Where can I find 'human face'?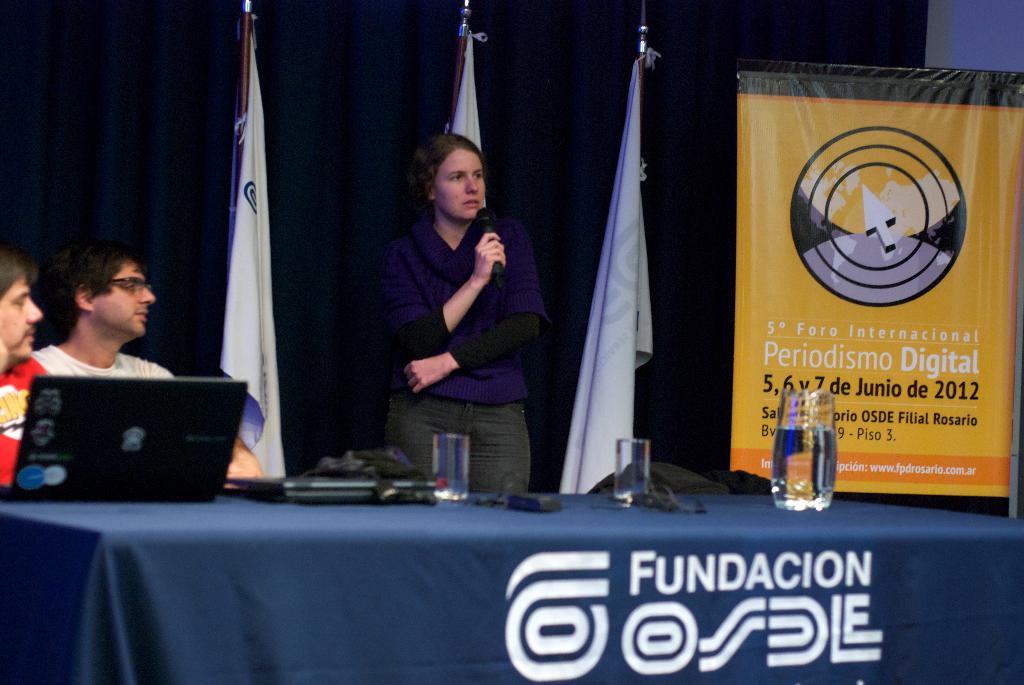
You can find it at crop(93, 265, 154, 336).
